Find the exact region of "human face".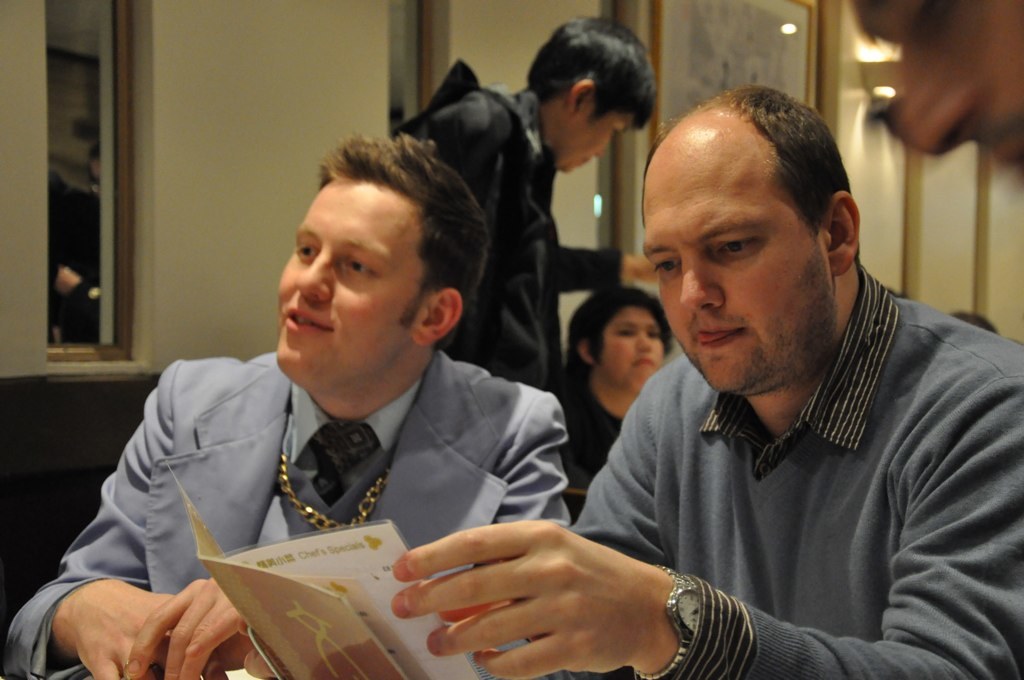
Exact region: locate(599, 304, 664, 395).
